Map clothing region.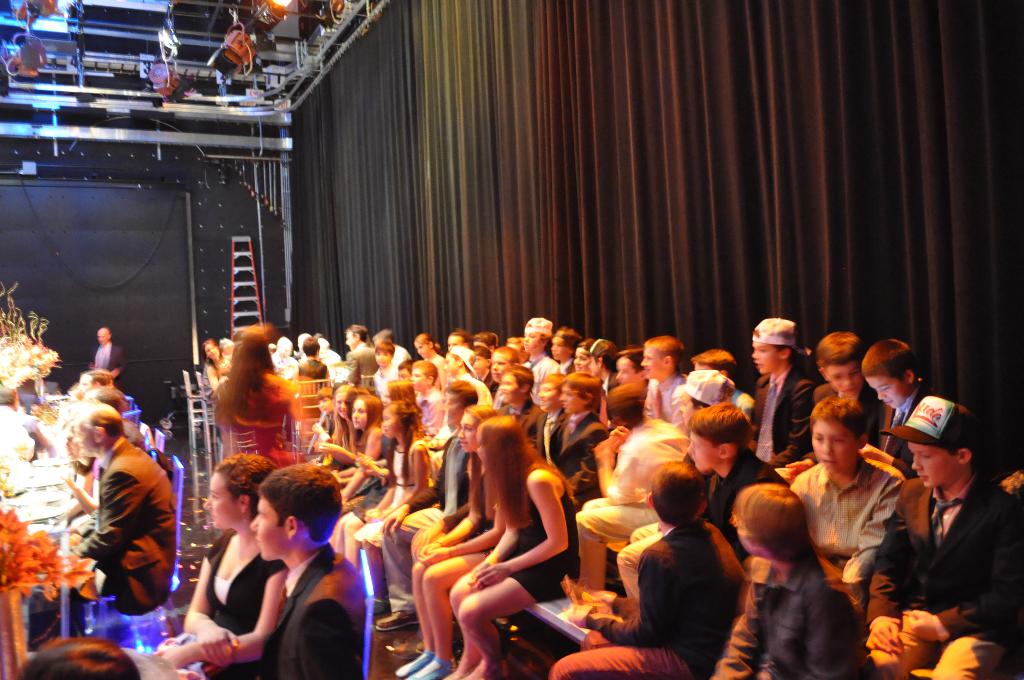
Mapped to (left=117, top=420, right=151, bottom=453).
